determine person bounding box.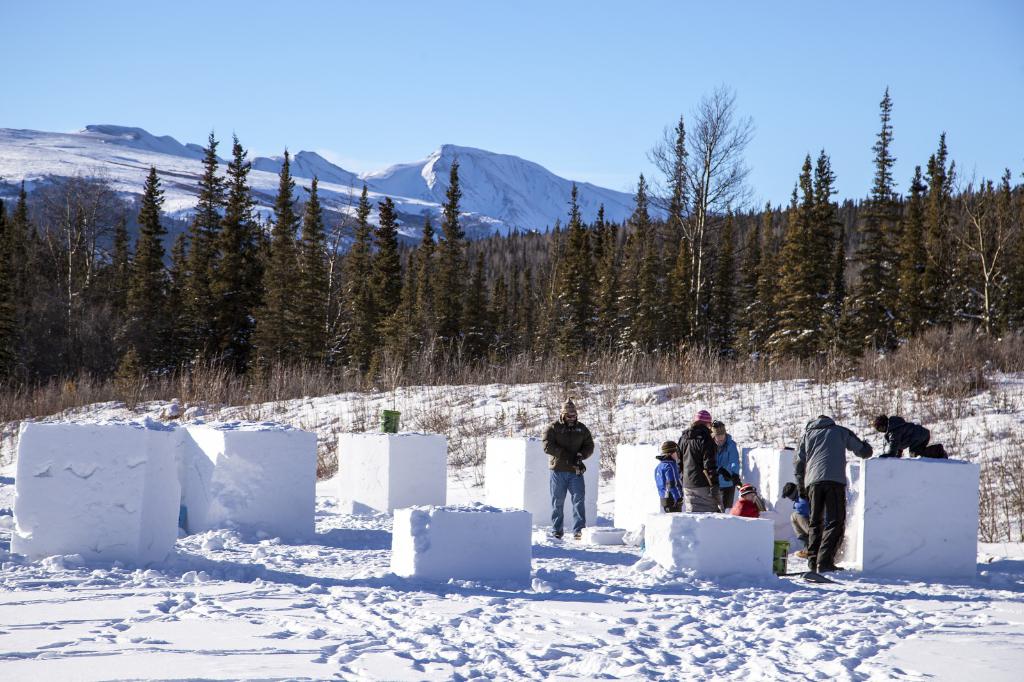
Determined: detection(670, 409, 724, 511).
